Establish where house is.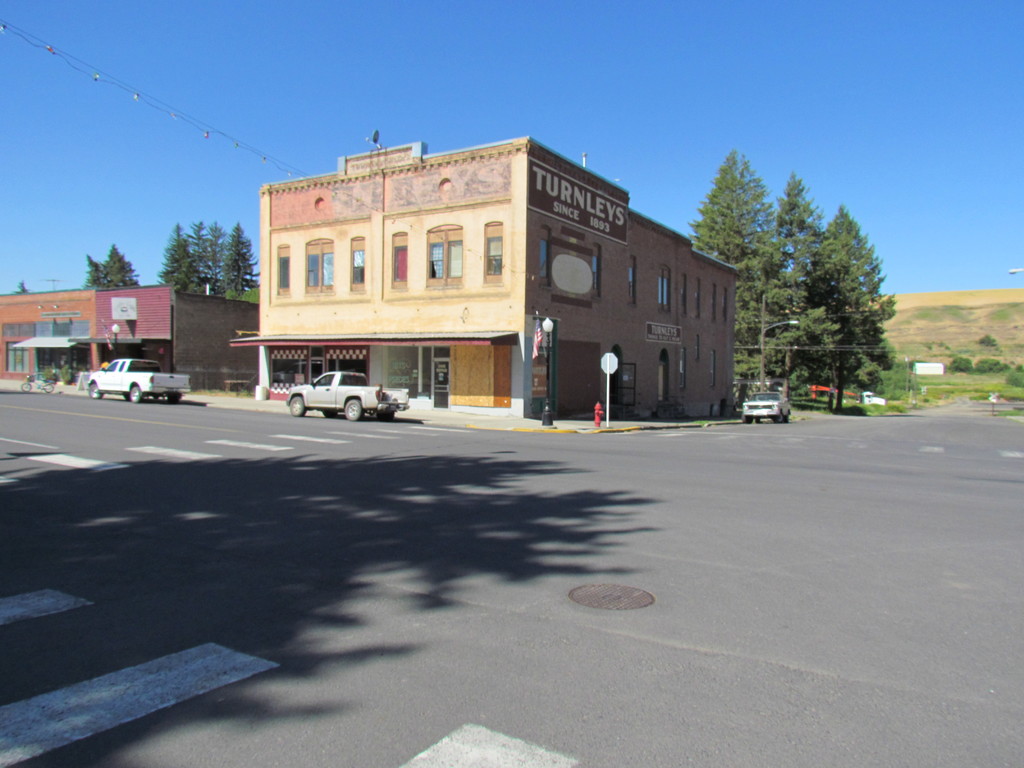
Established at BBox(223, 123, 749, 424).
